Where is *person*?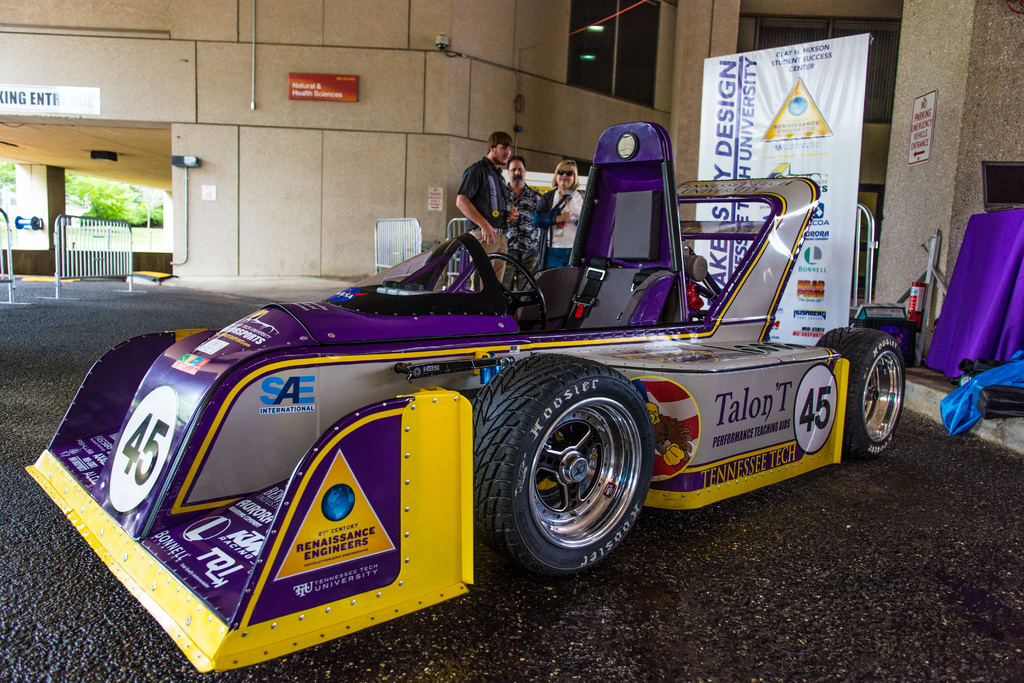
(x1=502, y1=152, x2=547, y2=280).
